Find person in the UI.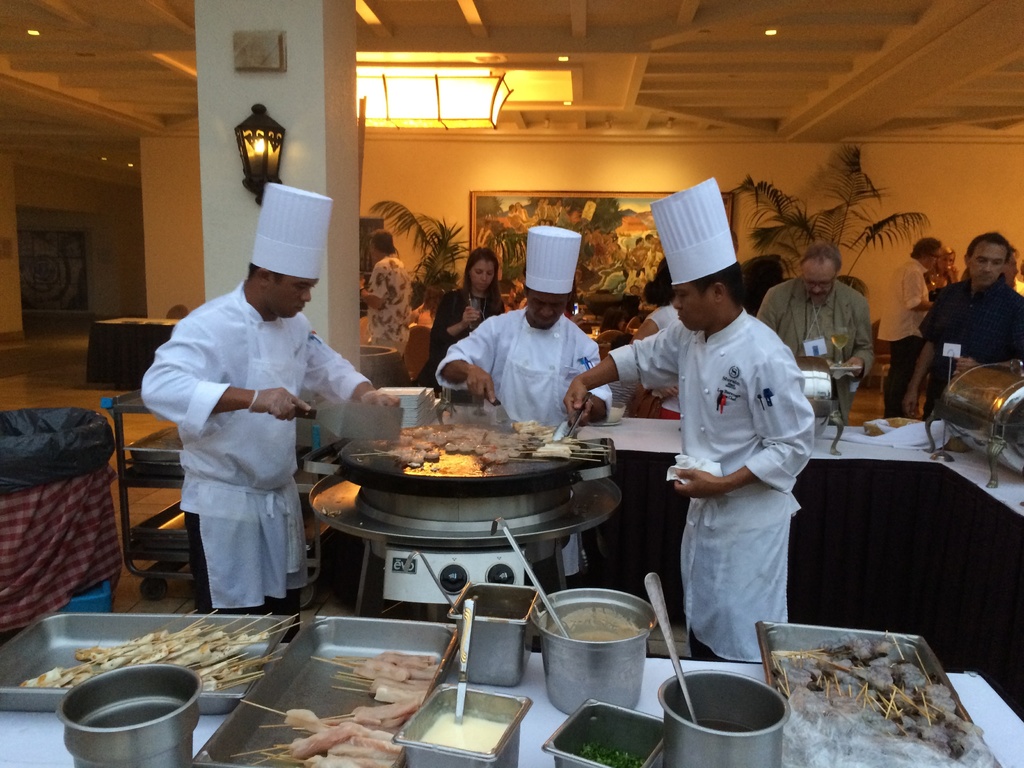
UI element at <box>138,259,403,641</box>.
